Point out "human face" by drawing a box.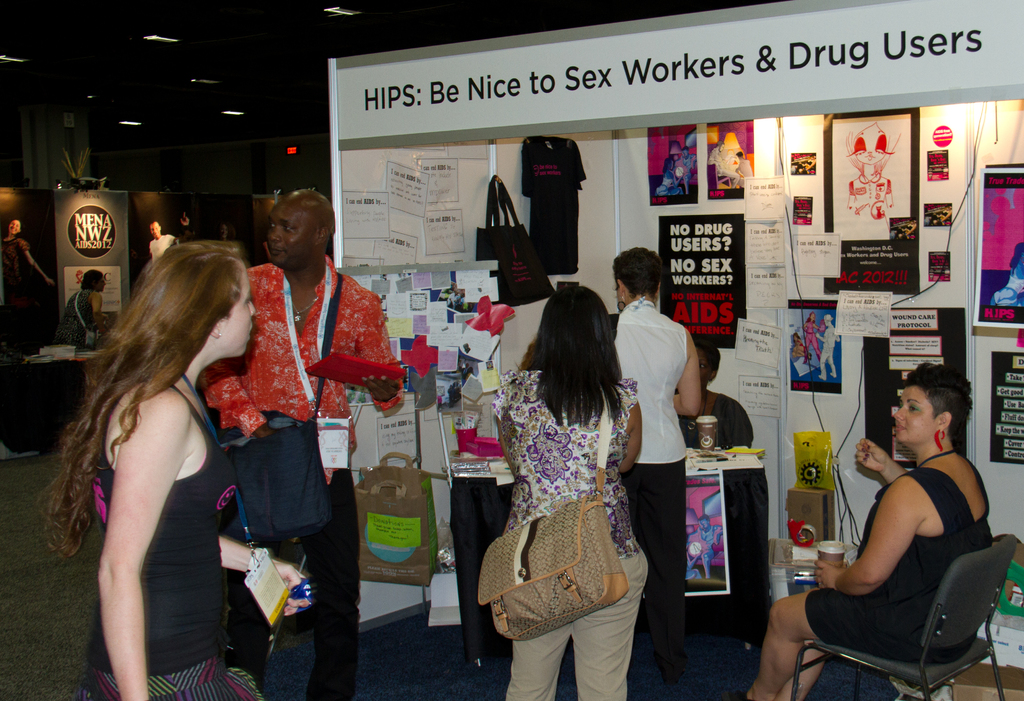
(219,266,255,358).
